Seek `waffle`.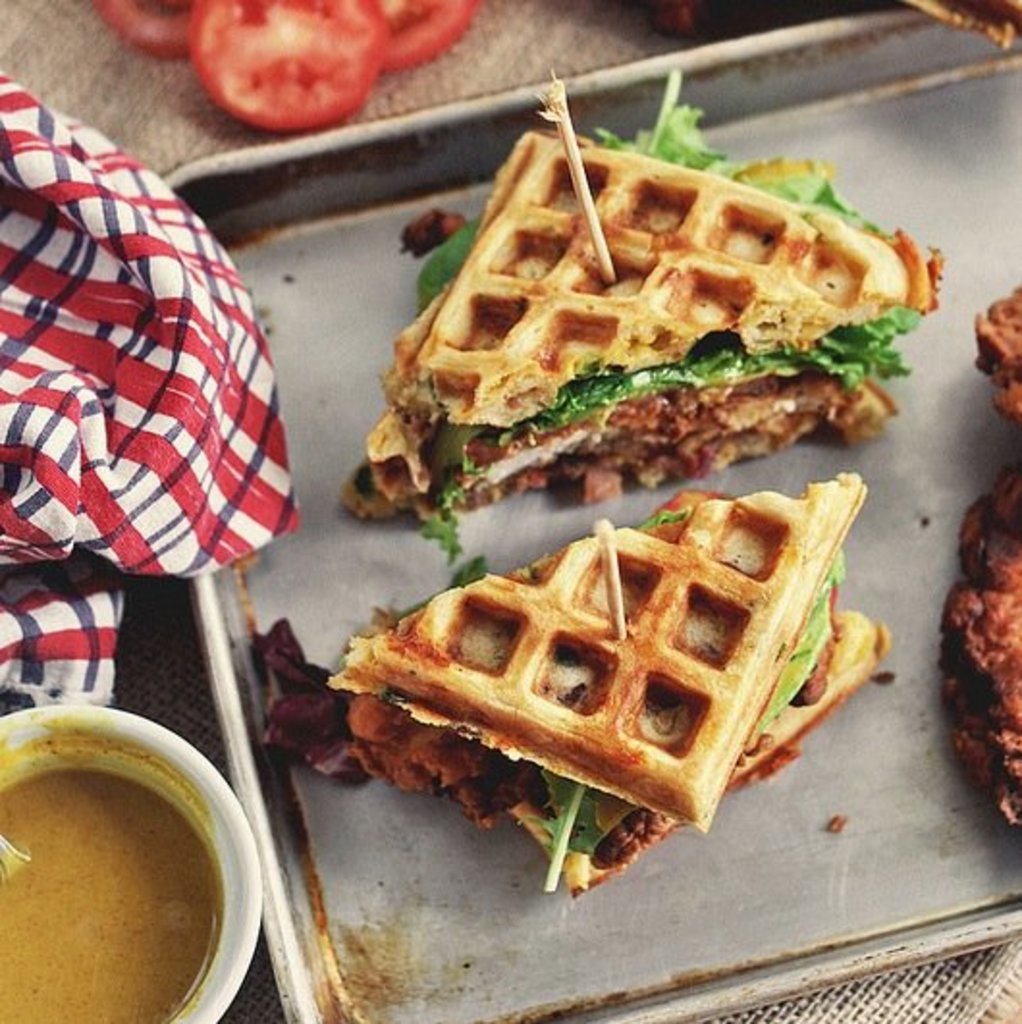
bbox(326, 472, 858, 850).
